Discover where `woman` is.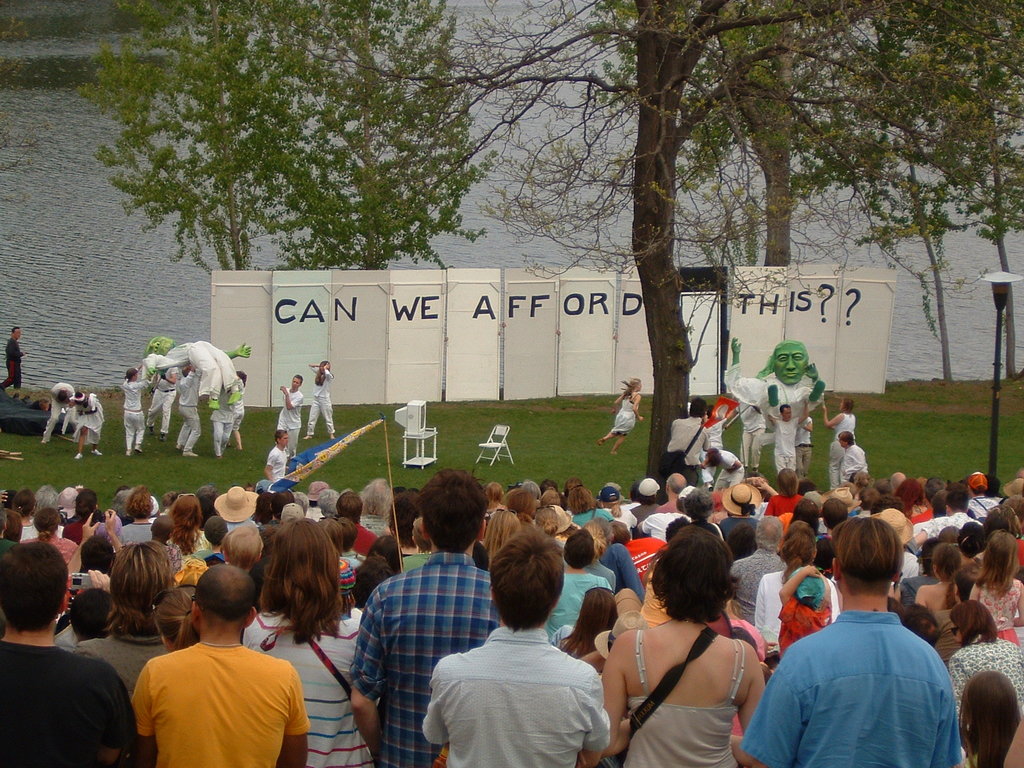
Discovered at {"left": 602, "top": 522, "right": 765, "bottom": 767}.
